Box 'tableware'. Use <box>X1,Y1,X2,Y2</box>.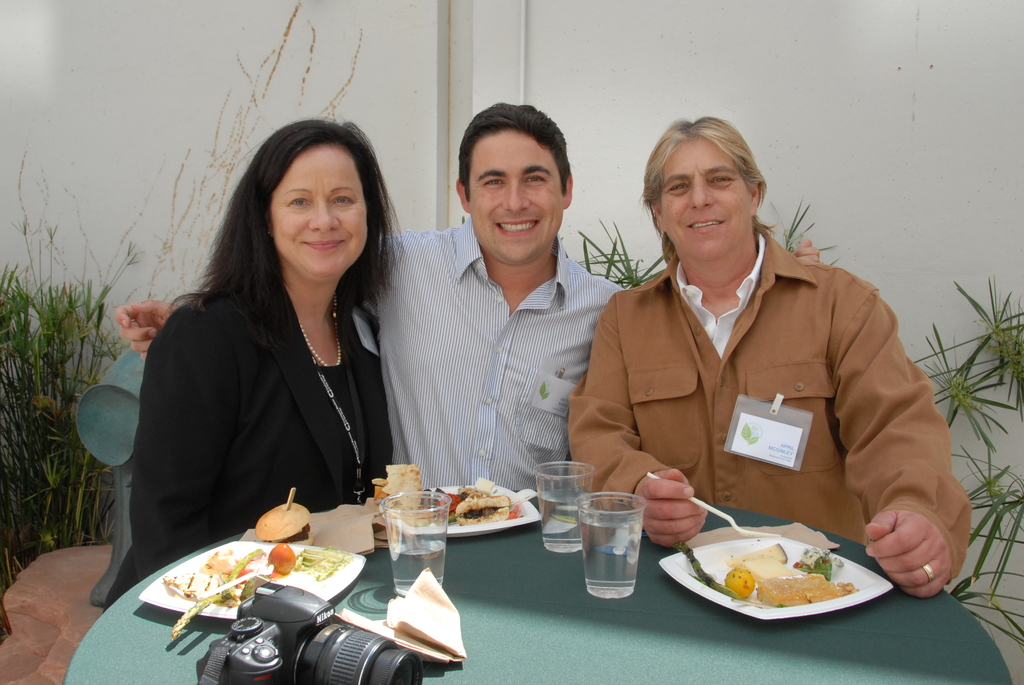
<box>138,541,368,620</box>.
